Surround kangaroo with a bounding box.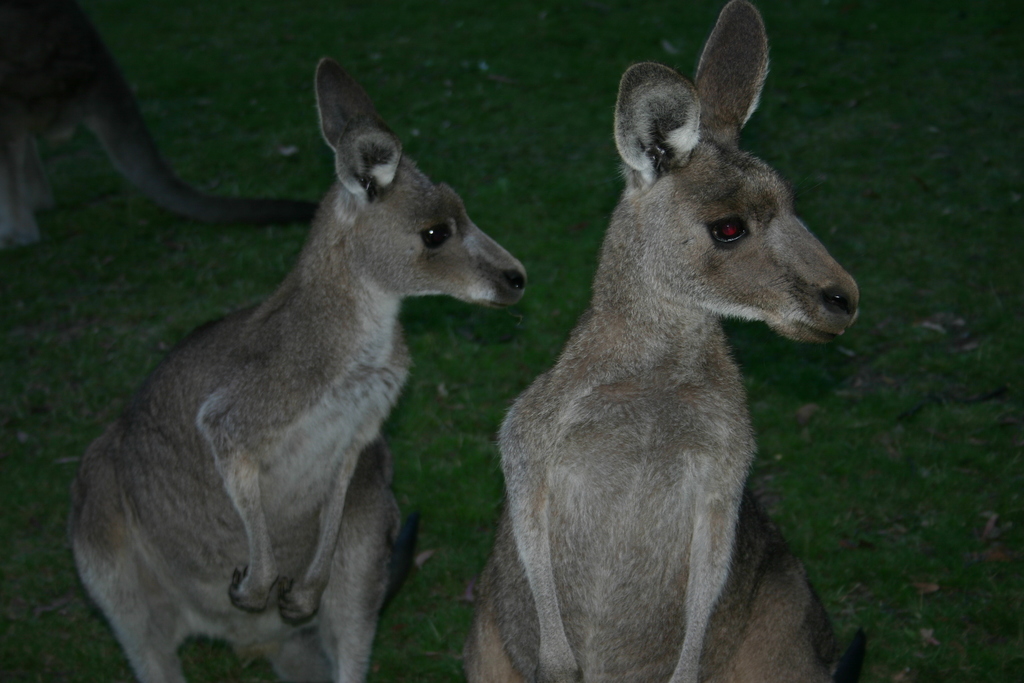
box=[68, 62, 532, 682].
